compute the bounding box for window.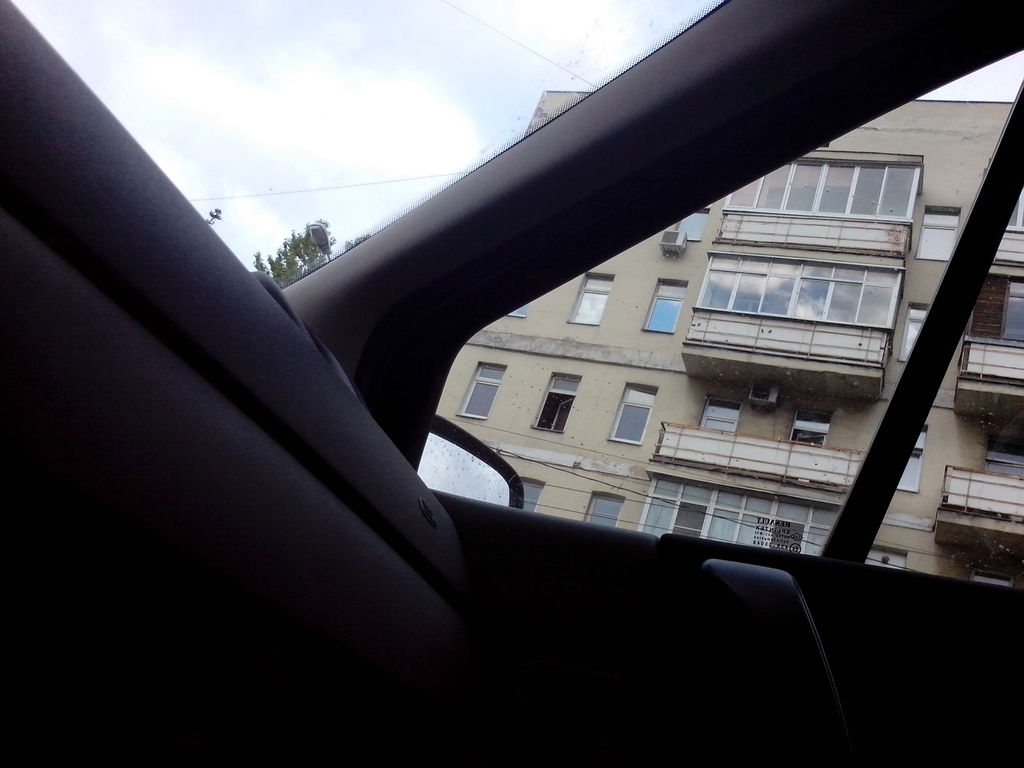
{"left": 694, "top": 397, "right": 751, "bottom": 450}.
